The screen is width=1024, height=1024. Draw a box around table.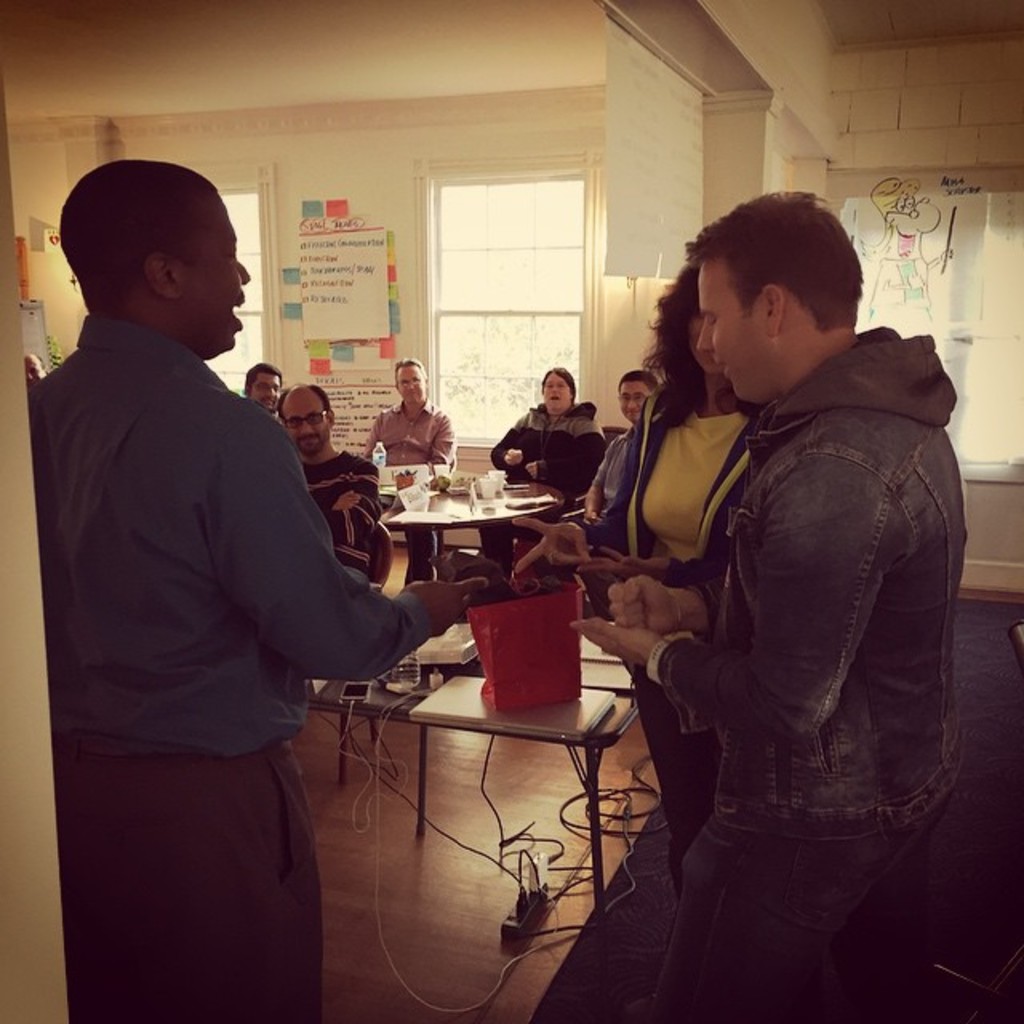
left=299, top=666, right=646, bottom=917.
